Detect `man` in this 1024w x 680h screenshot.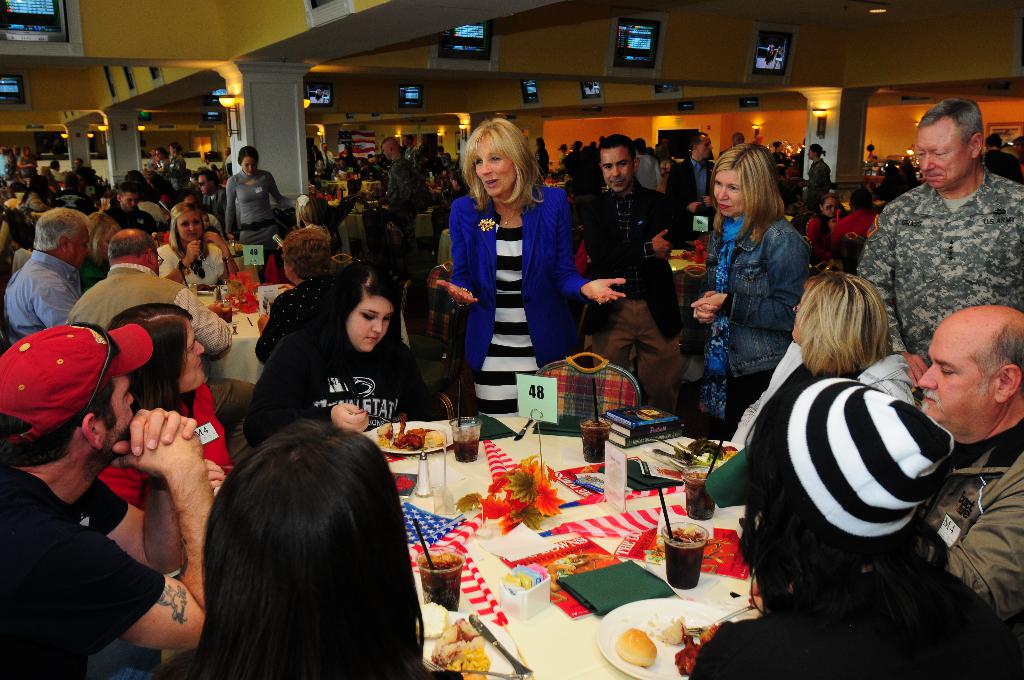
Detection: region(826, 185, 874, 251).
